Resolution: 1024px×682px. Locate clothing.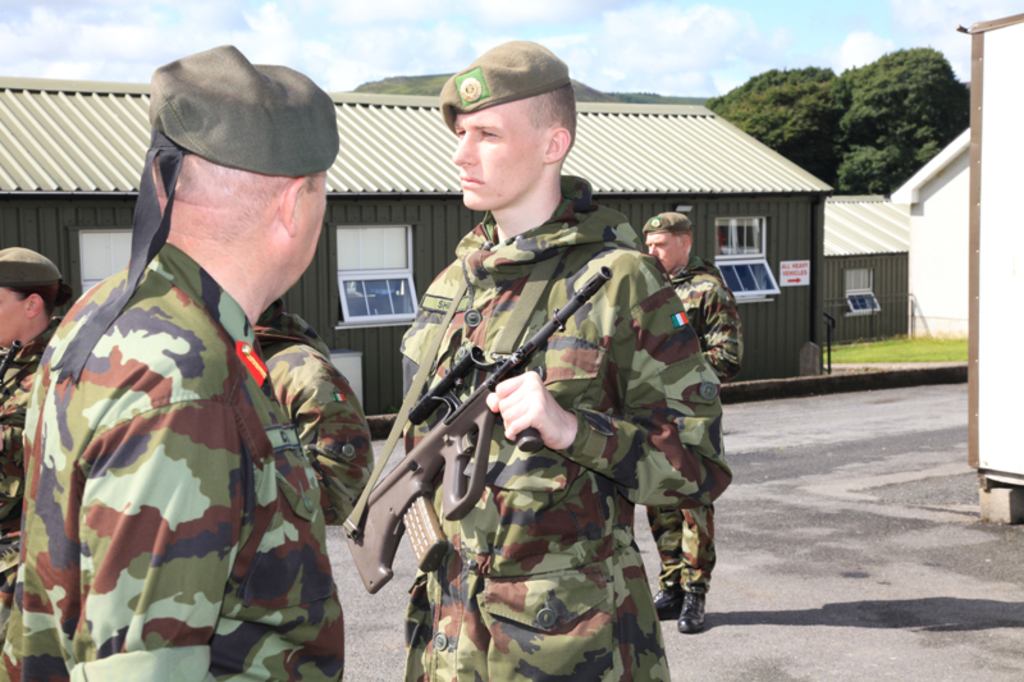
left=0, top=234, right=348, bottom=681.
